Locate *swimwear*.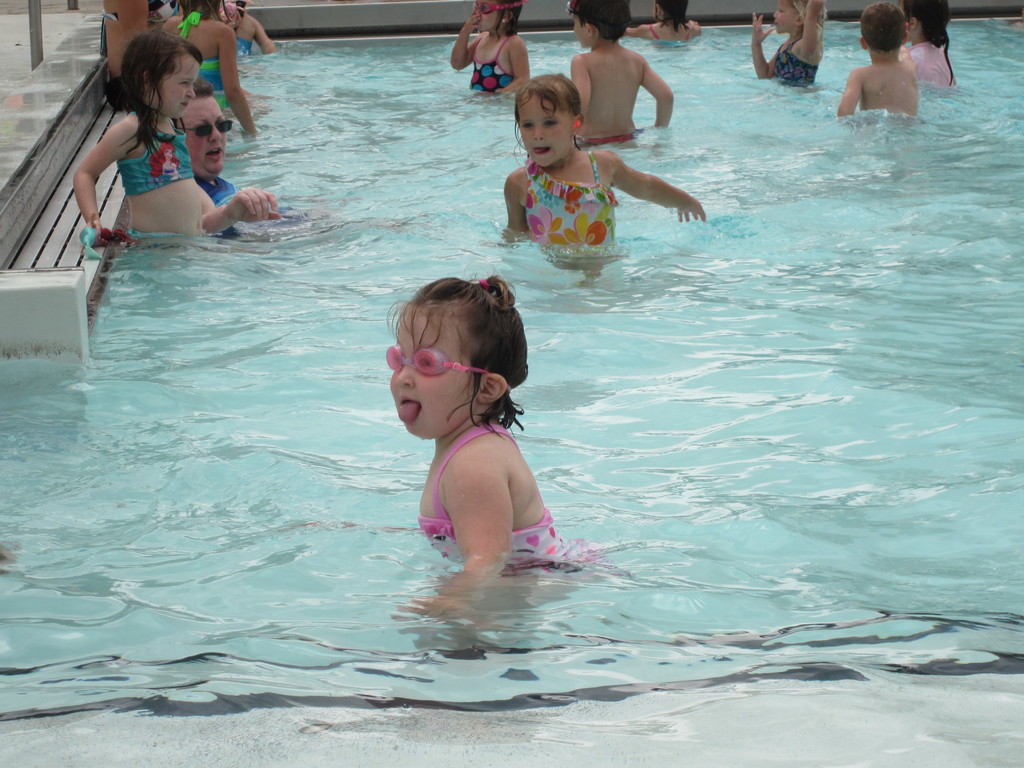
Bounding box: [left=518, top=152, right=616, bottom=251].
